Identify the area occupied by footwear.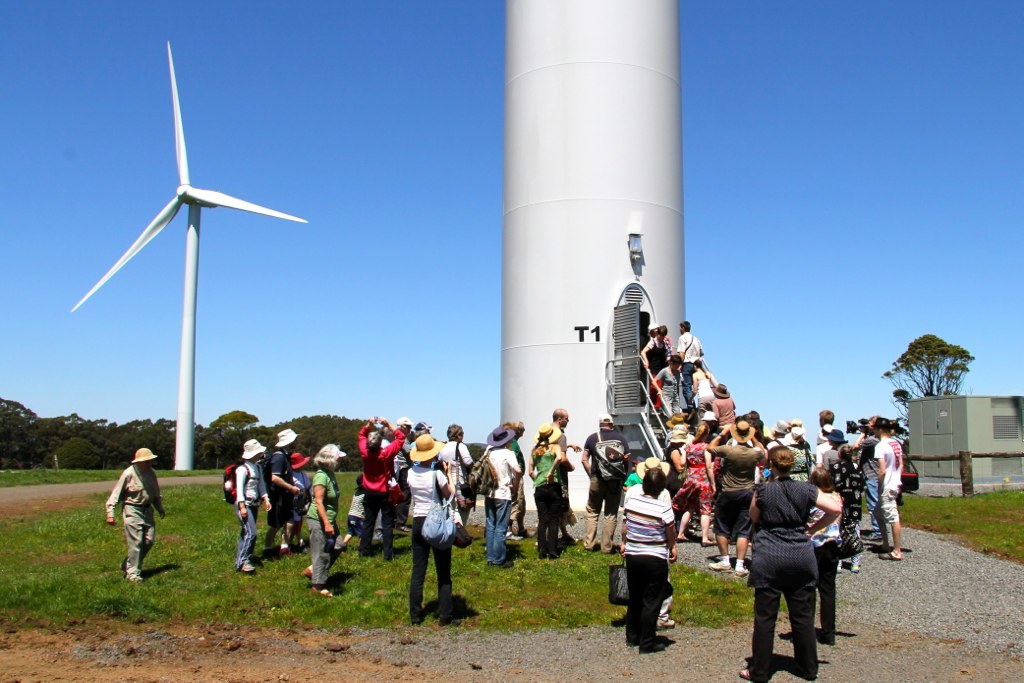
Area: <bbox>500, 561, 507, 565</bbox>.
